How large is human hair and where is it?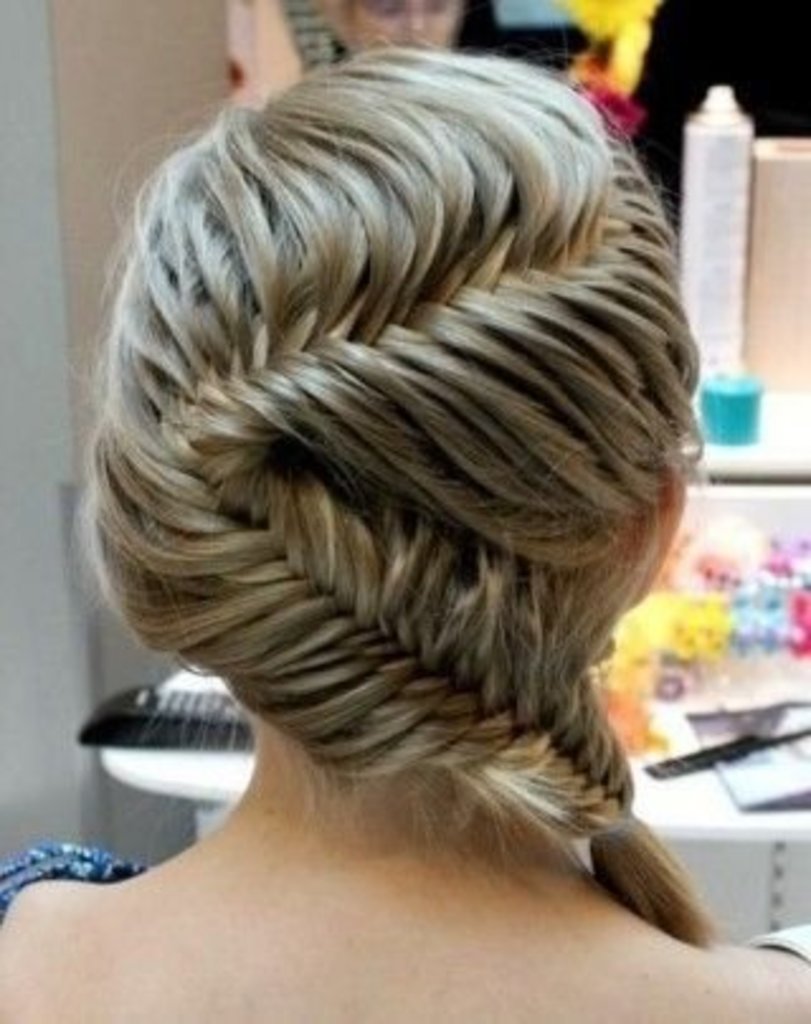
Bounding box: <region>89, 41, 689, 809</region>.
